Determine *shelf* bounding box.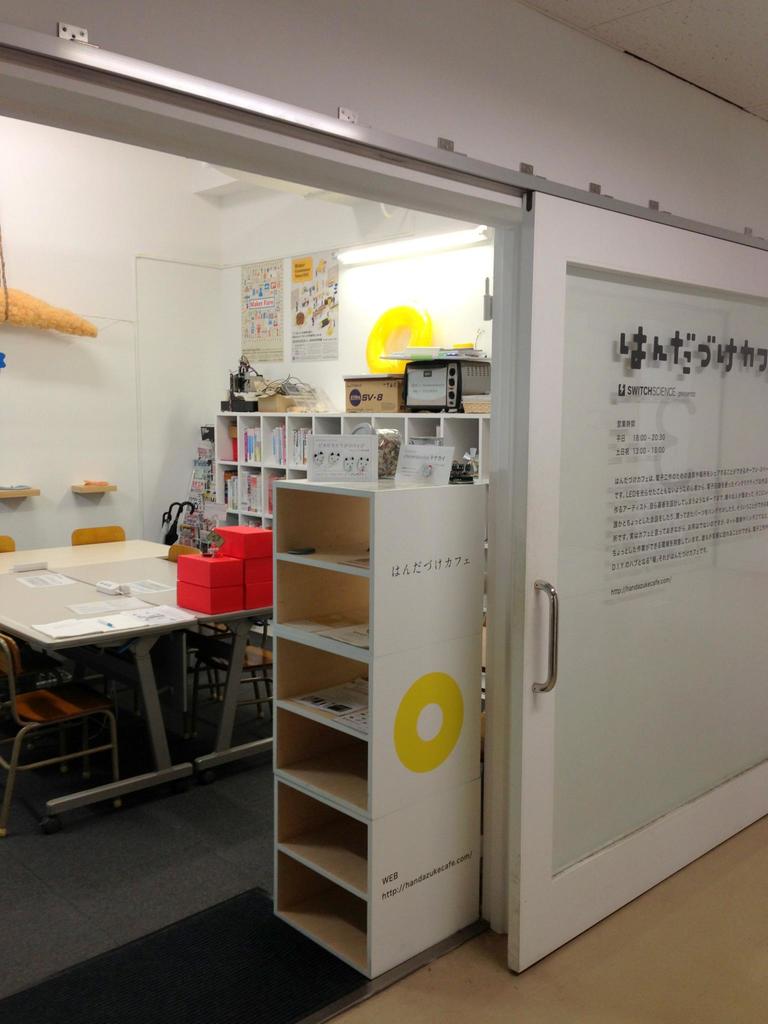
Determined: bbox=(224, 513, 236, 525).
